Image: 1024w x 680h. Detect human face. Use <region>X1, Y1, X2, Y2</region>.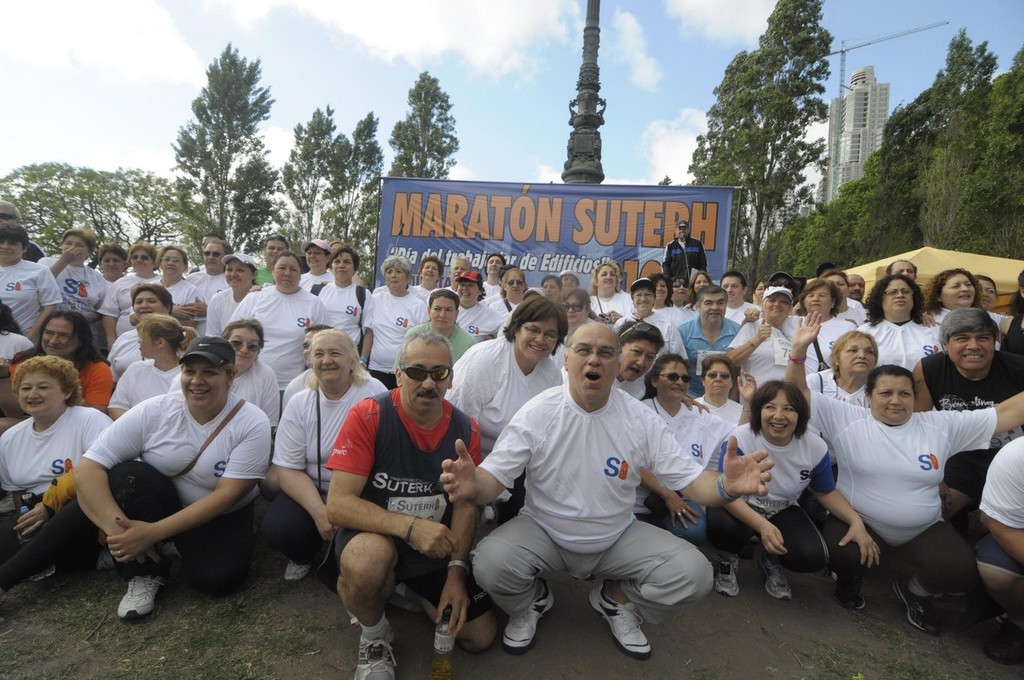
<region>655, 281, 666, 303</region>.
